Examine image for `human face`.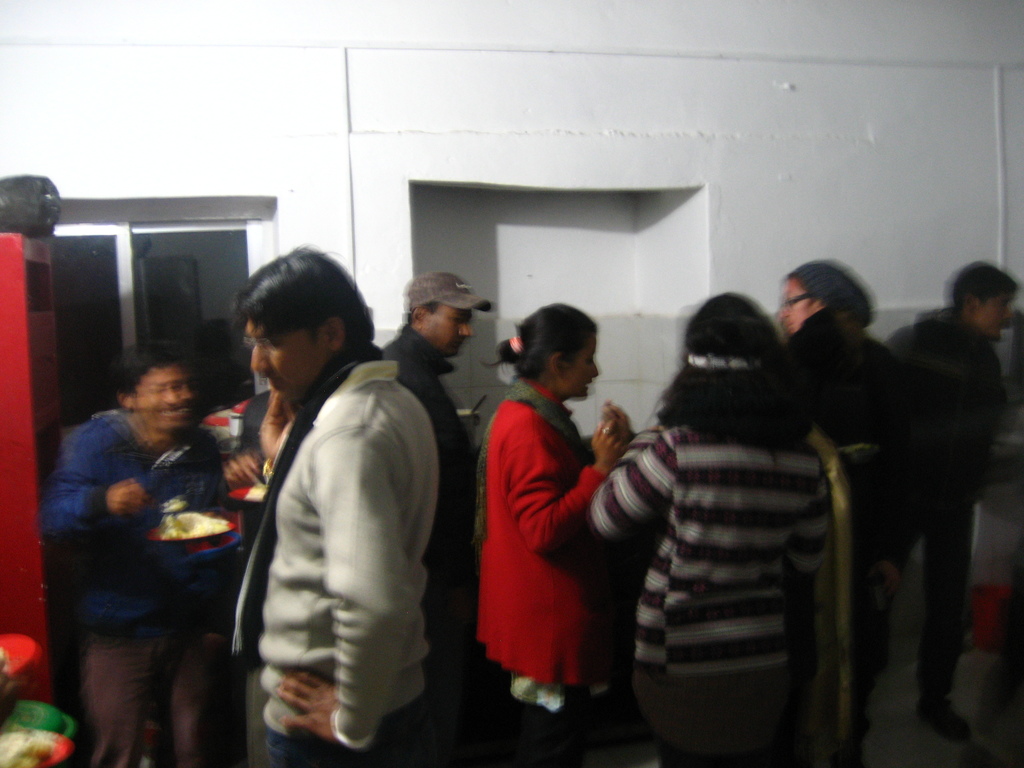
Examination result: [x1=773, y1=281, x2=812, y2=335].
